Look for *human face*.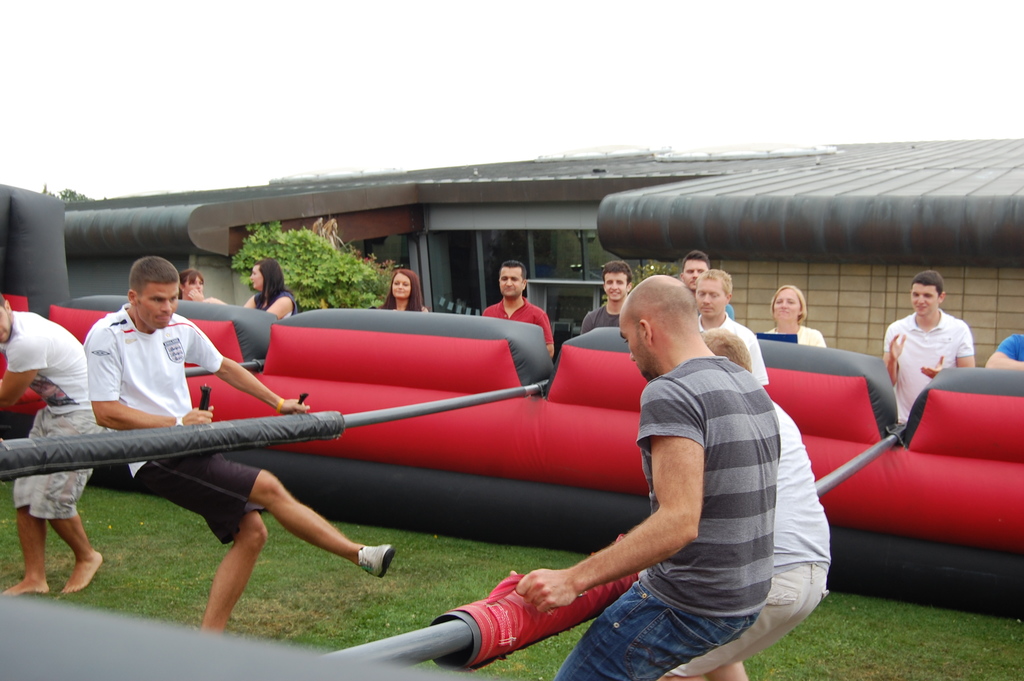
Found: 604/269/628/300.
